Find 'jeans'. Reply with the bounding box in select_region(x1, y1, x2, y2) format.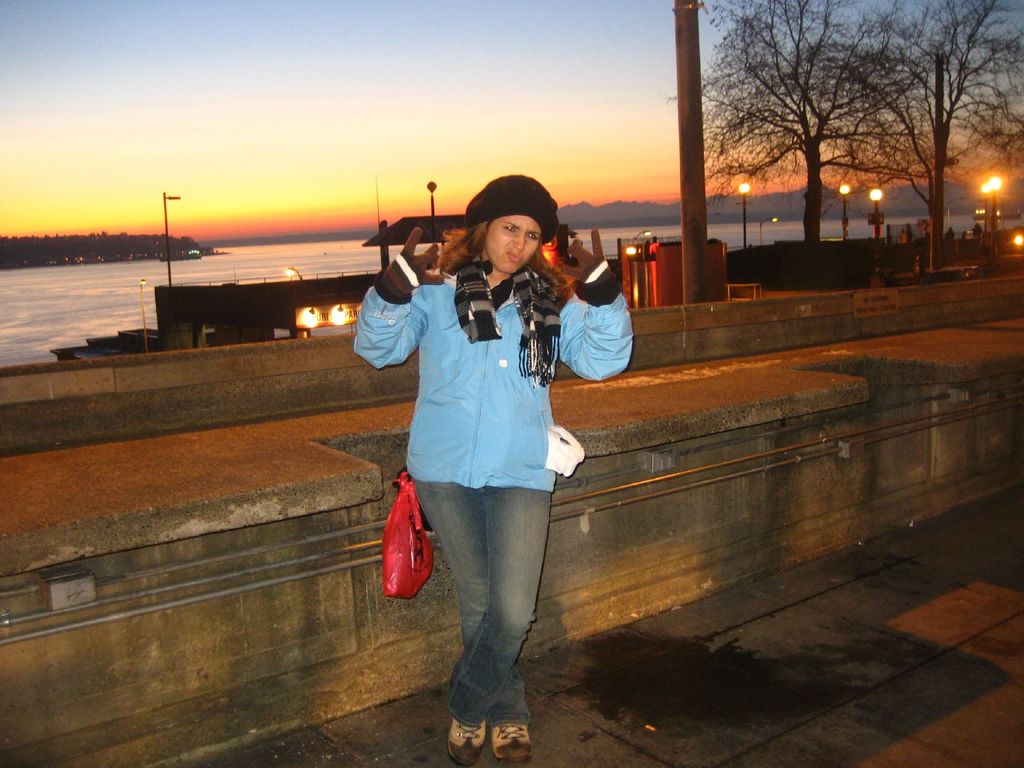
select_region(405, 470, 554, 733).
